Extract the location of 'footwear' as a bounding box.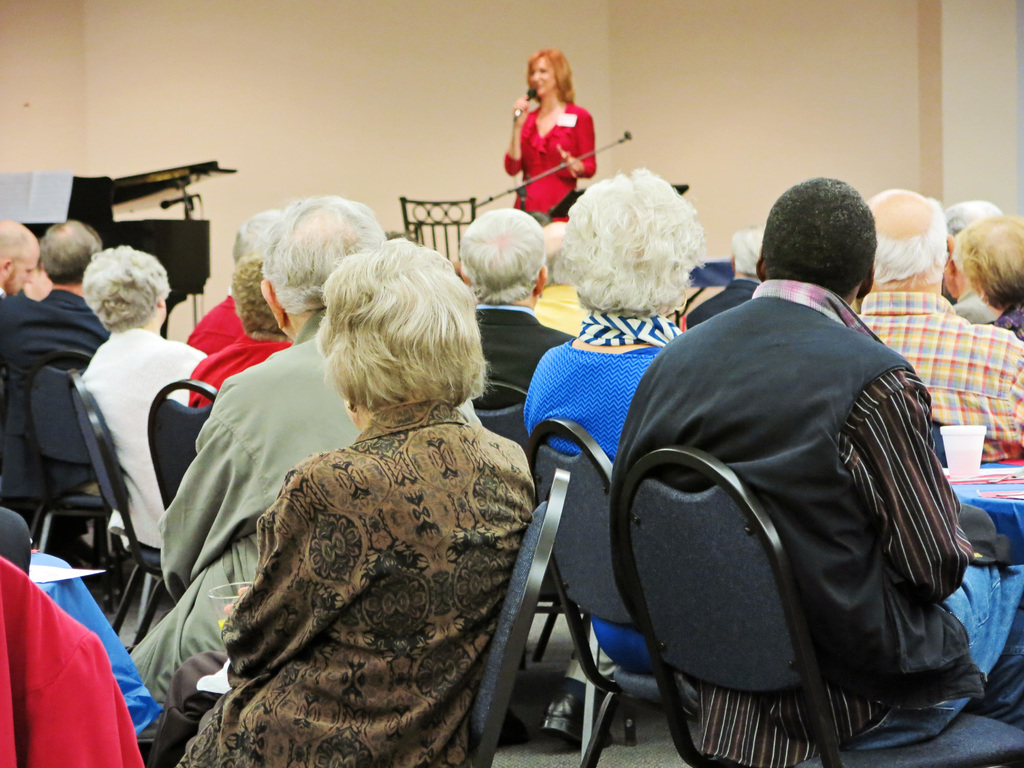
rect(538, 675, 609, 740).
